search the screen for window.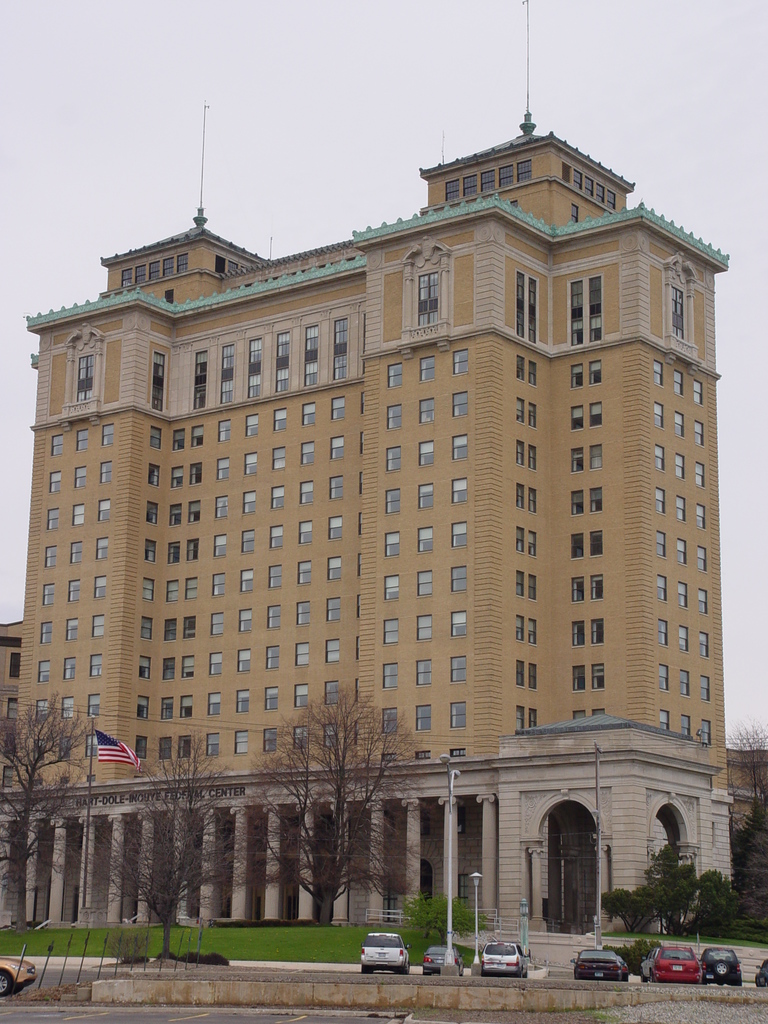
Found at [191, 423, 205, 447].
